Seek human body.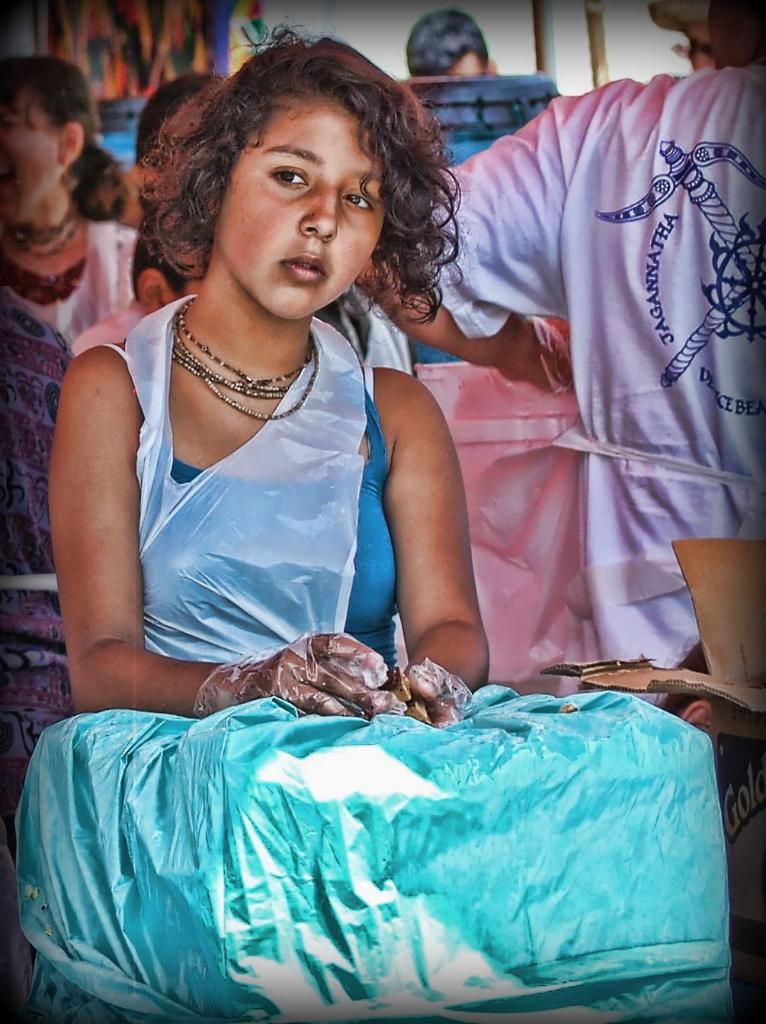
select_region(0, 223, 146, 345).
